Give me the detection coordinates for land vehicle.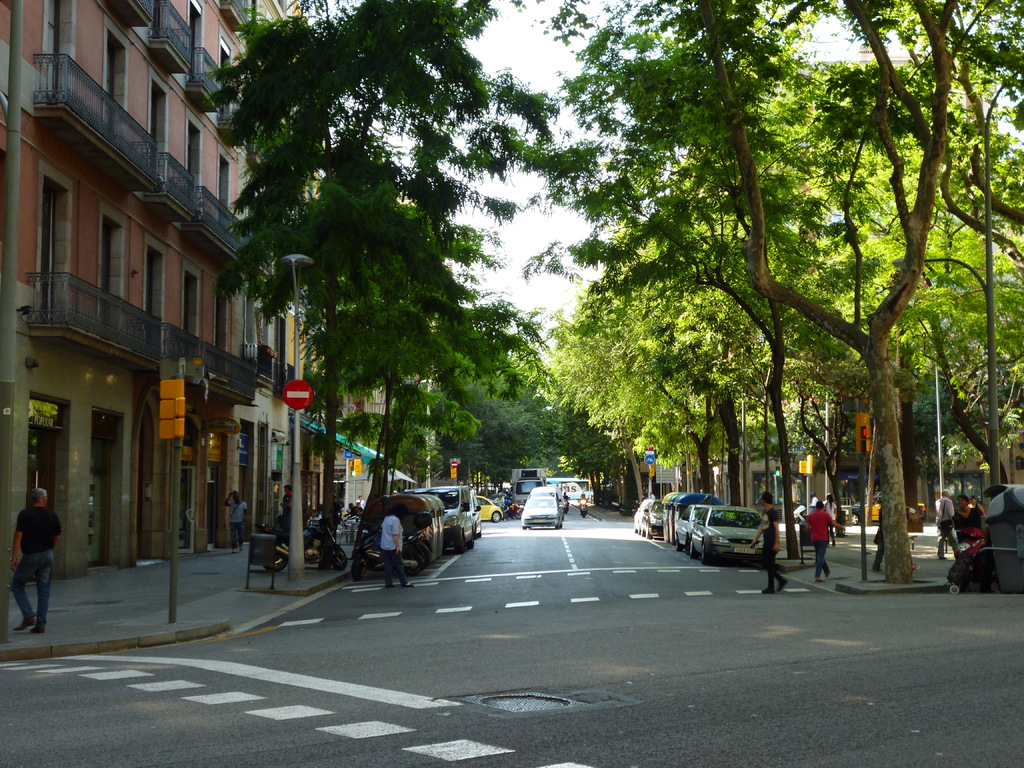
424/482/479/553.
